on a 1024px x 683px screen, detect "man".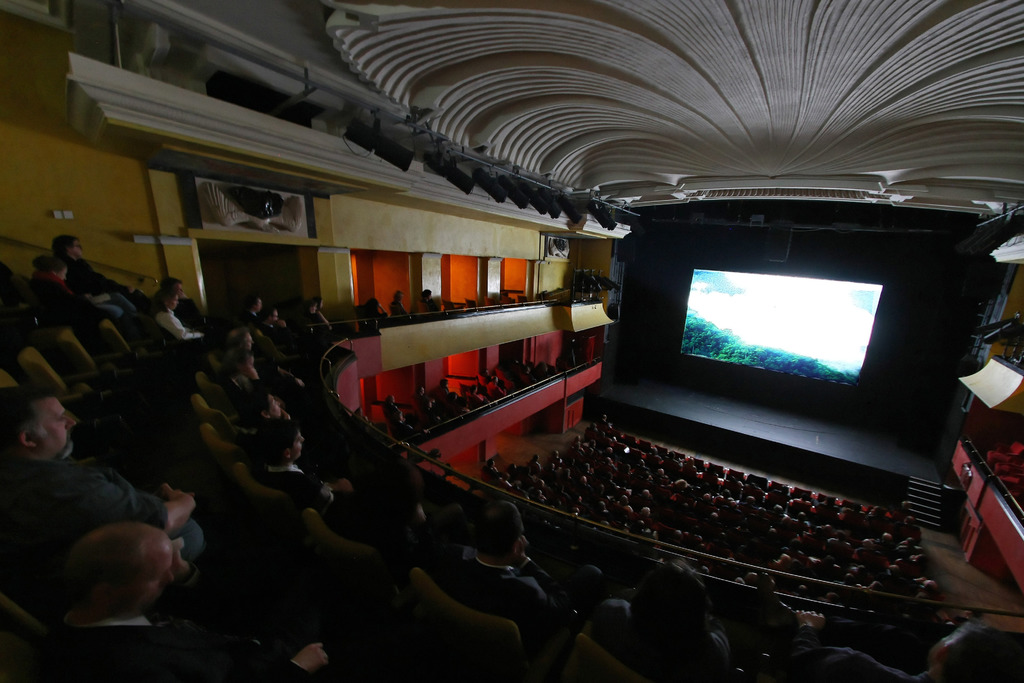
(236,388,294,432).
